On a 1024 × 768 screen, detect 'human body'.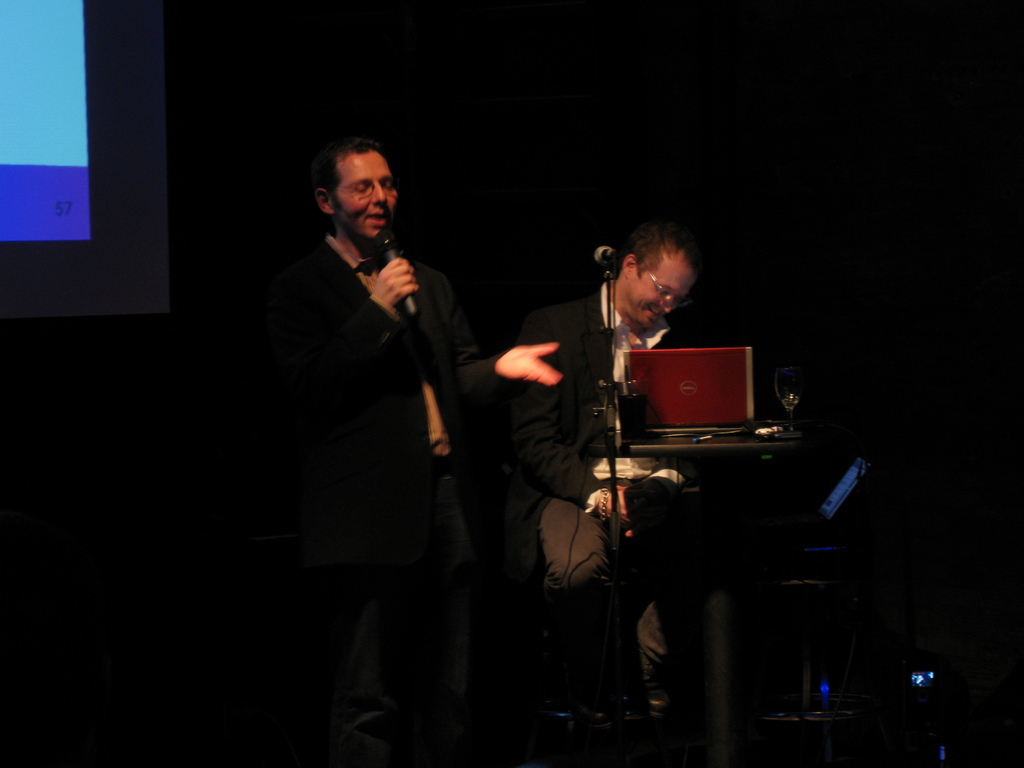
bbox(289, 232, 566, 718).
